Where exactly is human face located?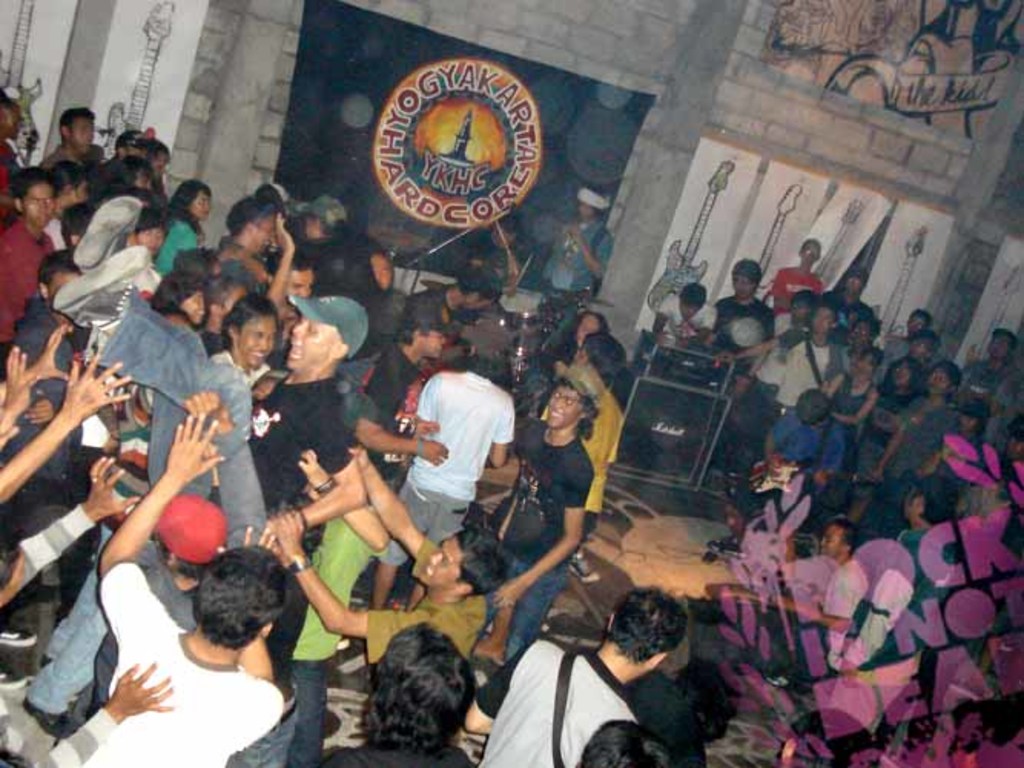
Its bounding box is <box>818,524,843,565</box>.
